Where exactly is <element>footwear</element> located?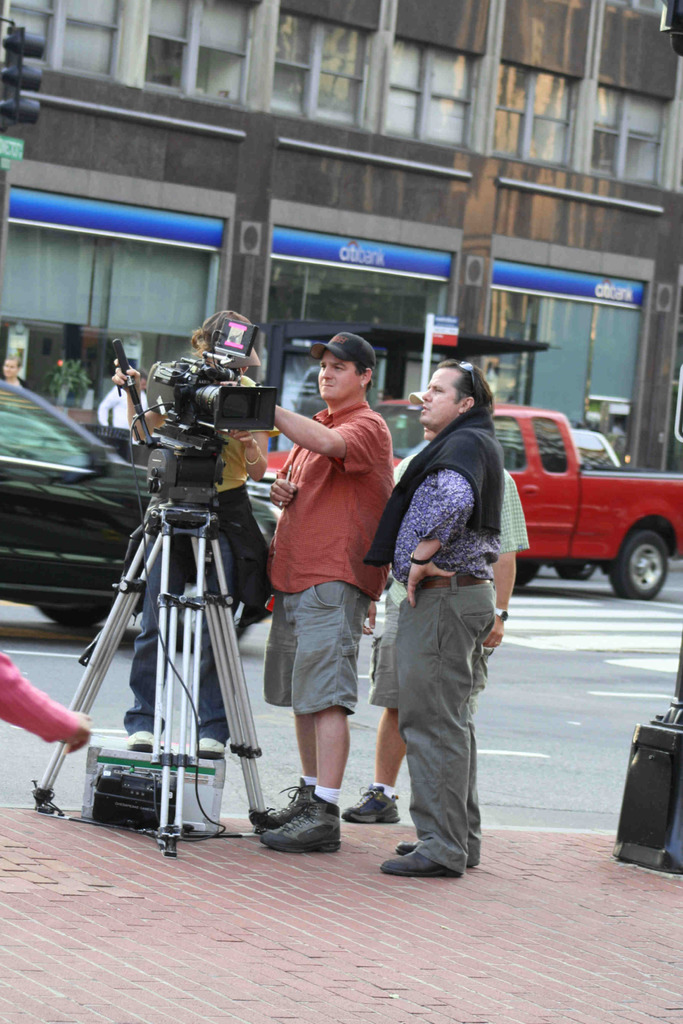
Its bounding box is detection(346, 783, 397, 822).
